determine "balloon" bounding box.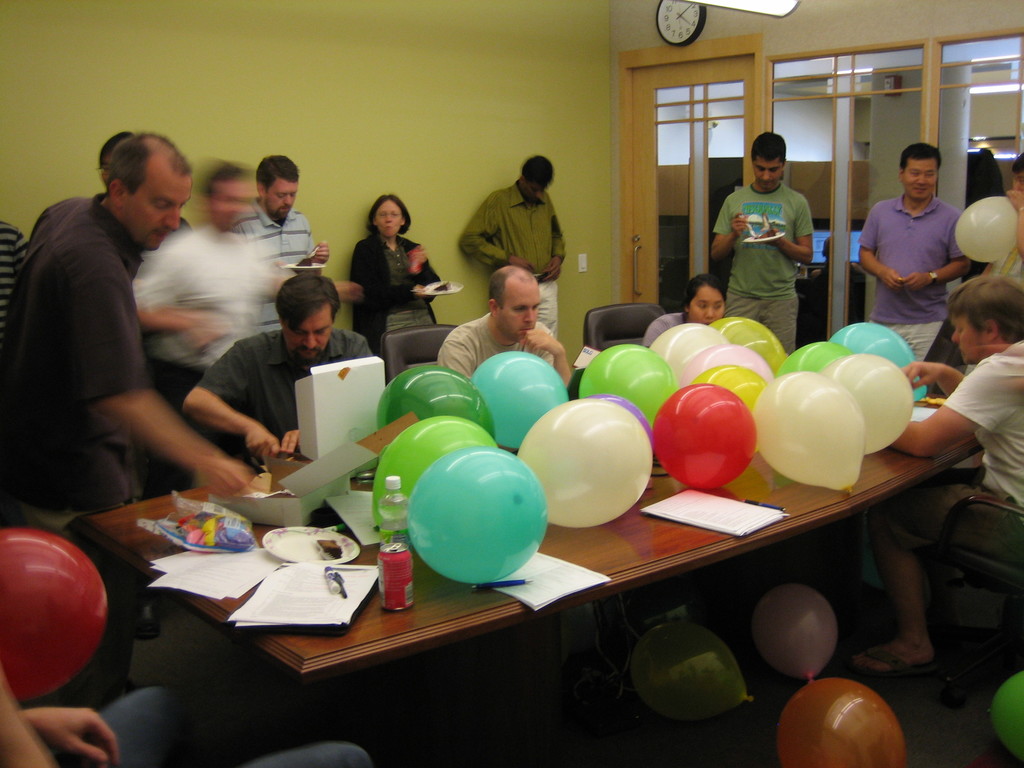
Determined: [516, 399, 652, 526].
